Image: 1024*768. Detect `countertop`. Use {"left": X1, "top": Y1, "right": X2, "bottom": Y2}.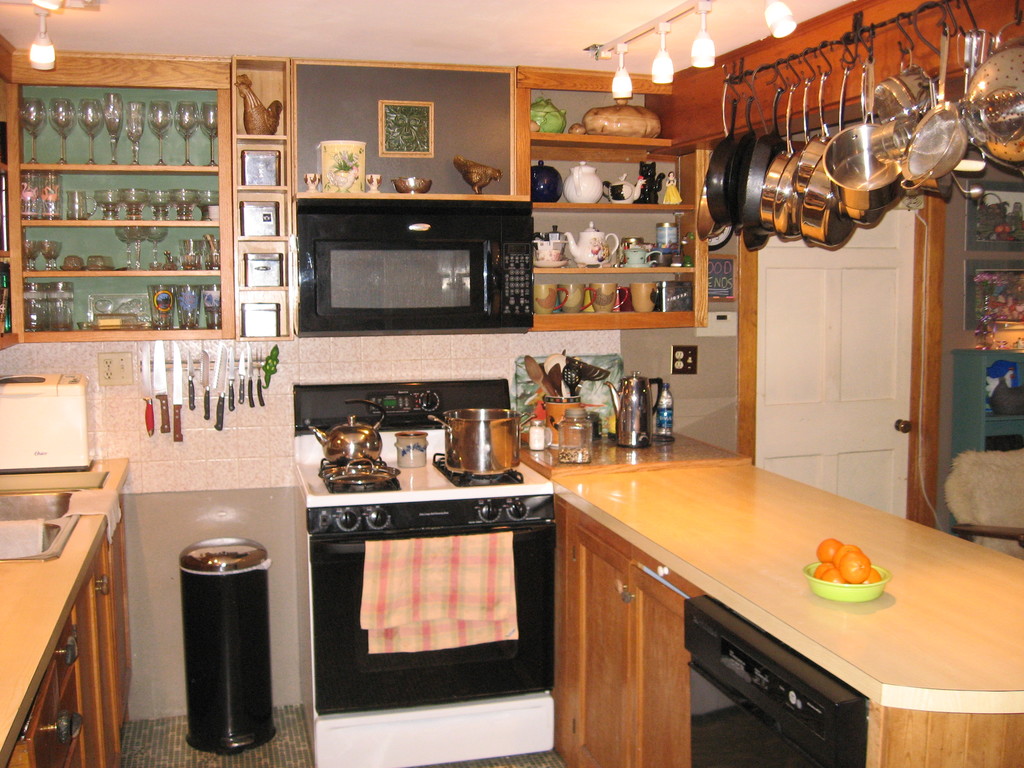
{"left": 0, "top": 452, "right": 130, "bottom": 767}.
